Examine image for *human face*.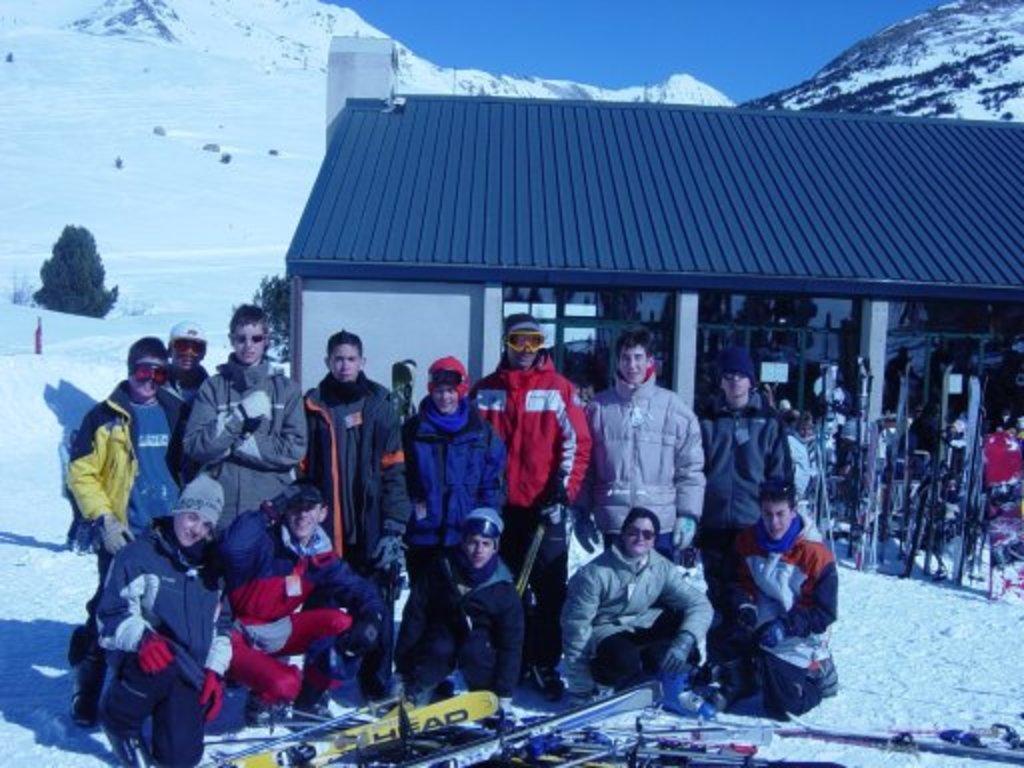
Examination result: x1=128 y1=364 x2=162 y2=396.
